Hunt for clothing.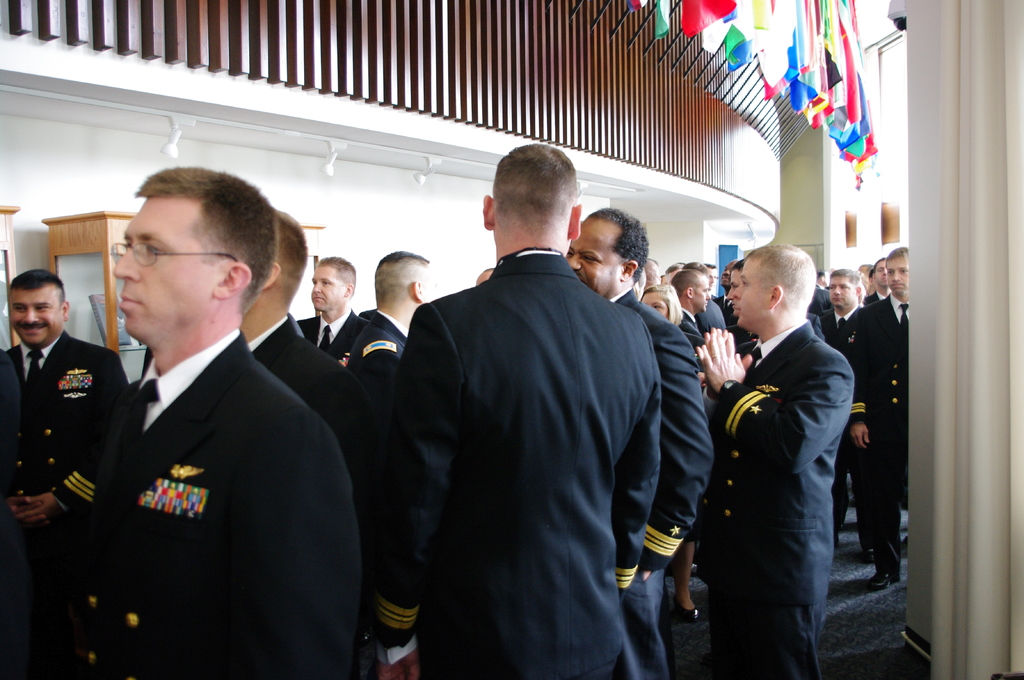
Hunted down at (x1=5, y1=331, x2=130, y2=513).
